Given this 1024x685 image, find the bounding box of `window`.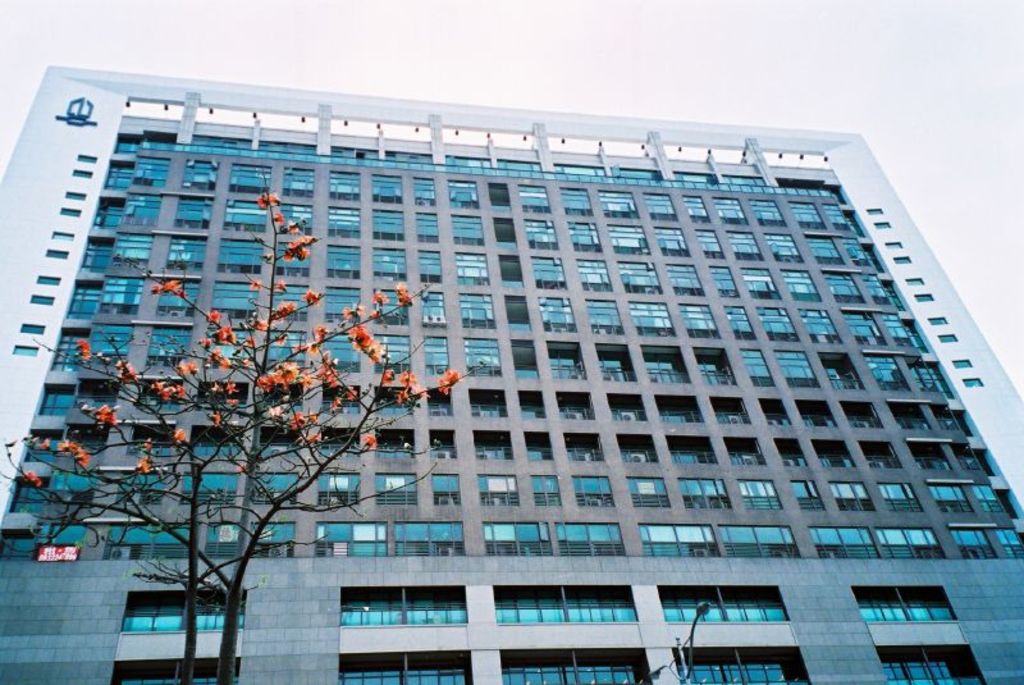
[367,172,401,202].
